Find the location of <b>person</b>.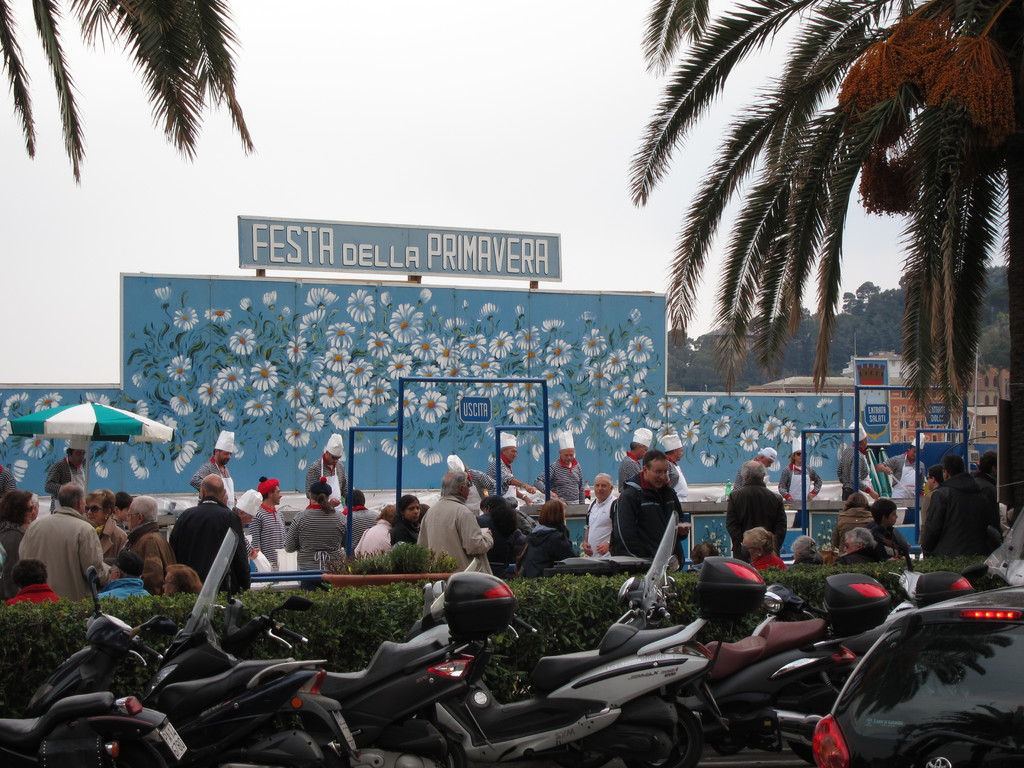
Location: {"x1": 230, "y1": 487, "x2": 265, "y2": 557}.
